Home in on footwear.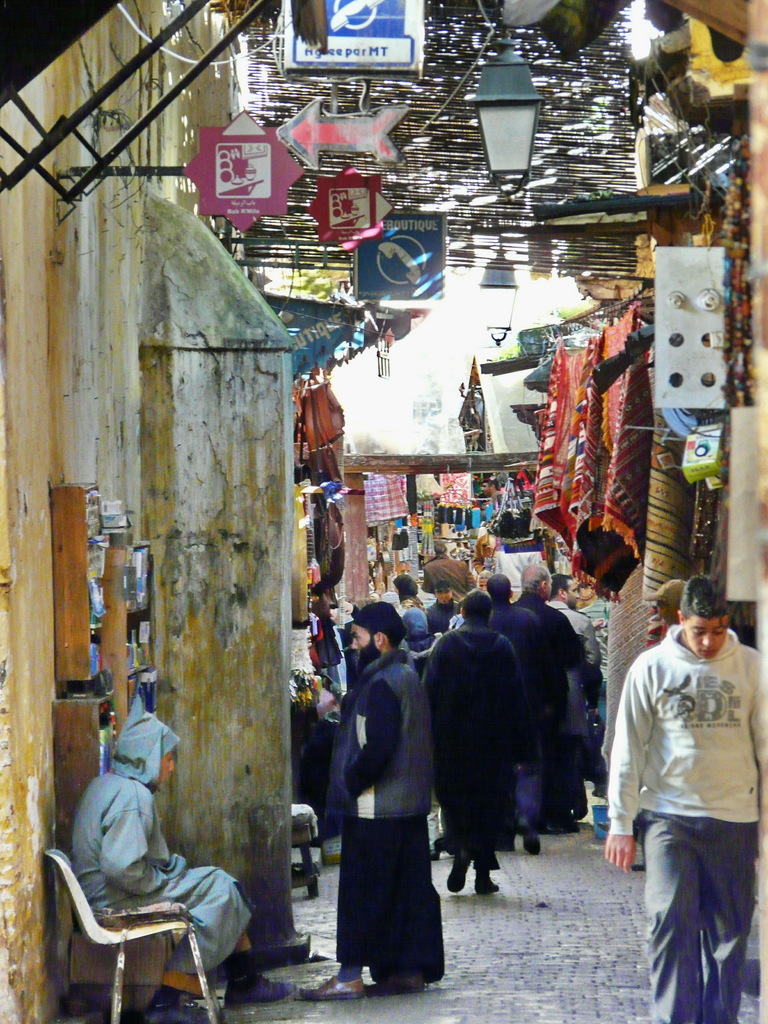
Homed in at box=[298, 968, 365, 997].
